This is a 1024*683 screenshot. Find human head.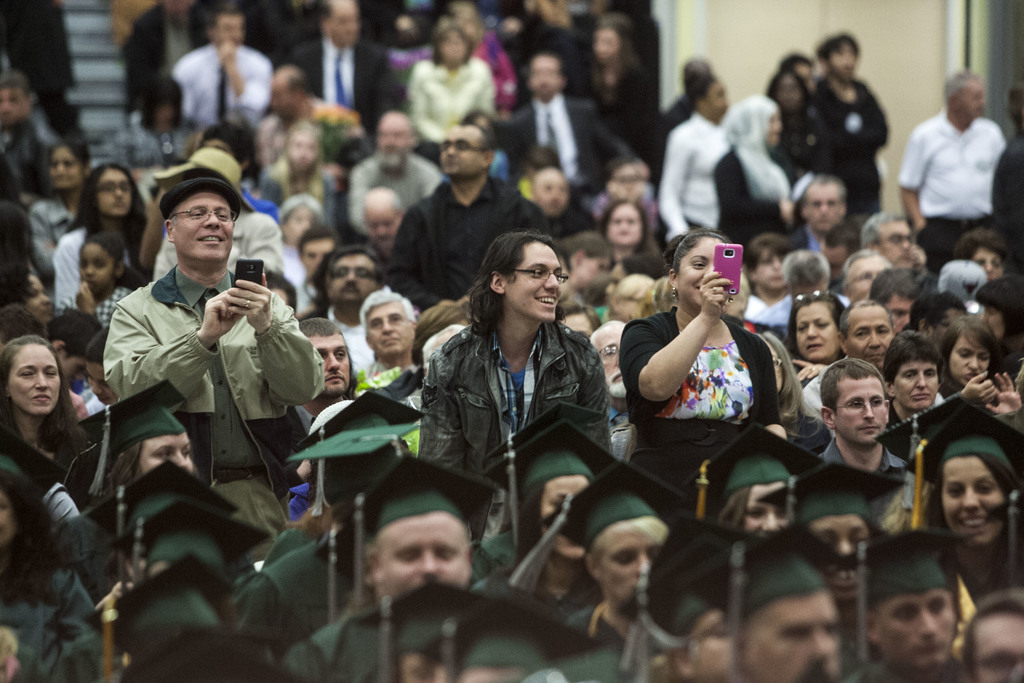
Bounding box: <box>510,448,589,559</box>.
